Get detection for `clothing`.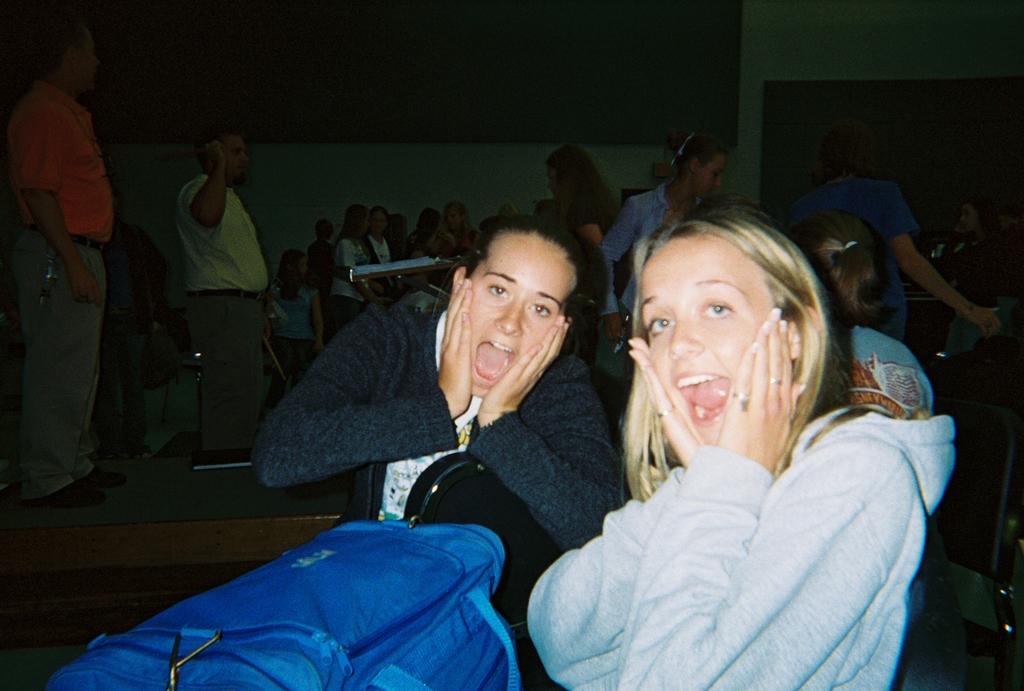
Detection: 258:302:632:644.
